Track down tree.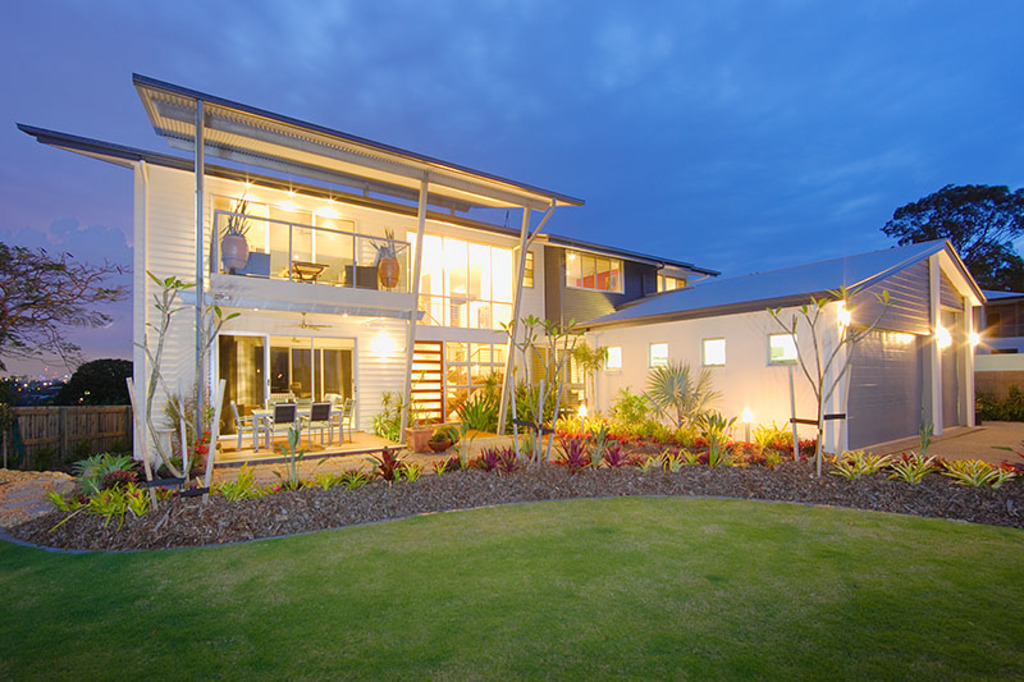
Tracked to region(645, 358, 712, 454).
